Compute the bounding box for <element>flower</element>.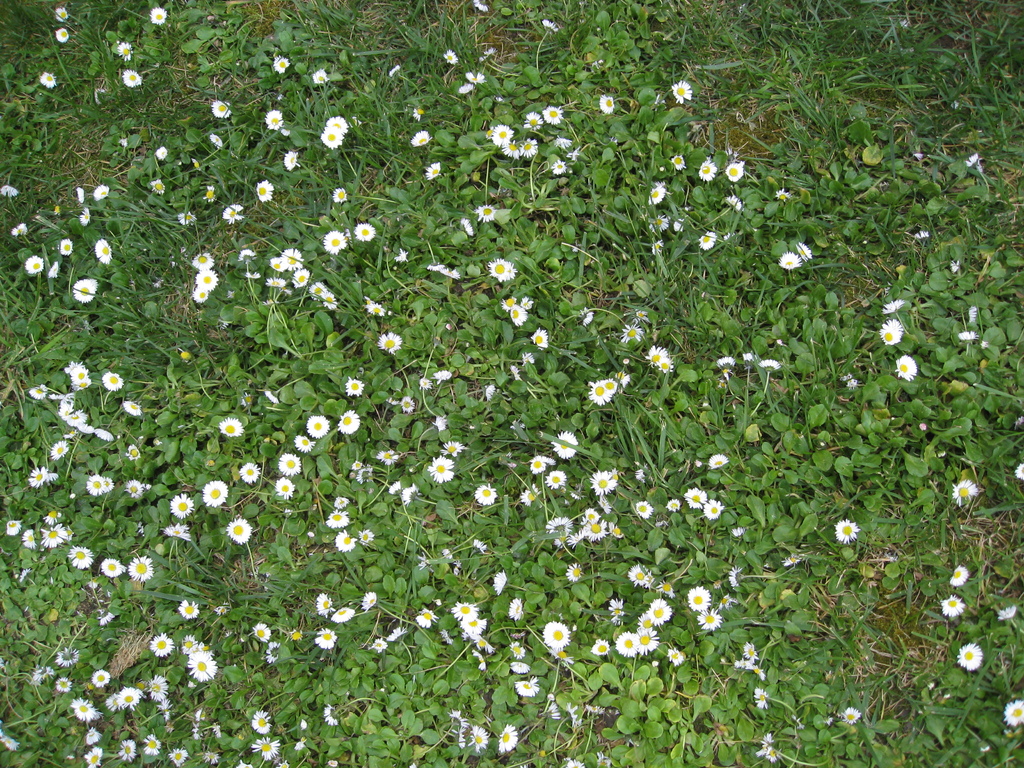
locate(584, 524, 612, 541).
